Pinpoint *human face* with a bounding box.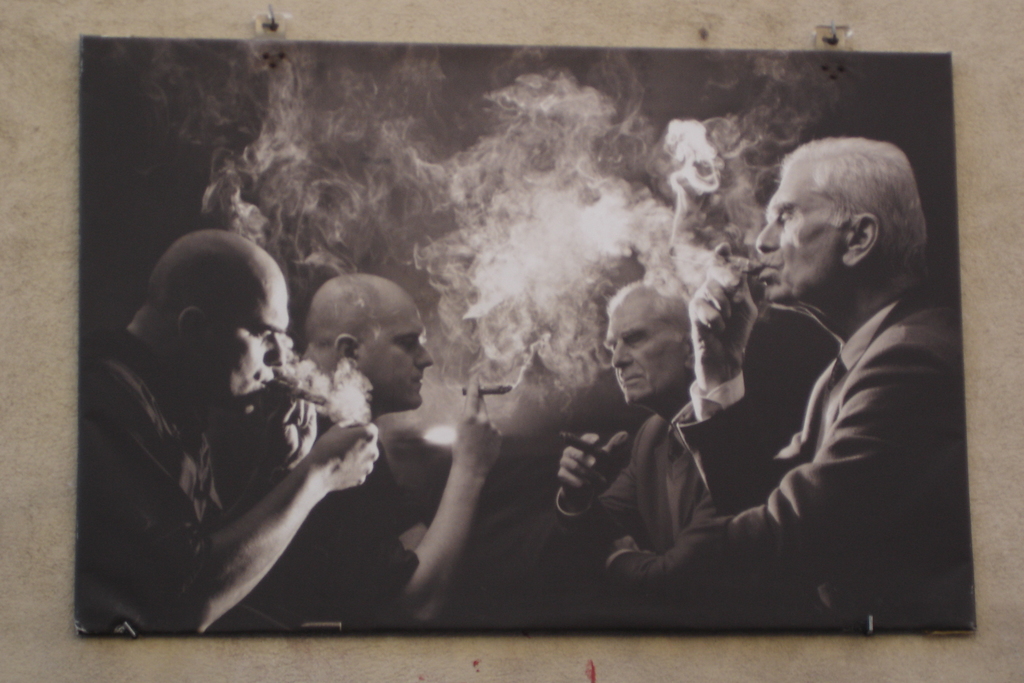
367 301 432 411.
